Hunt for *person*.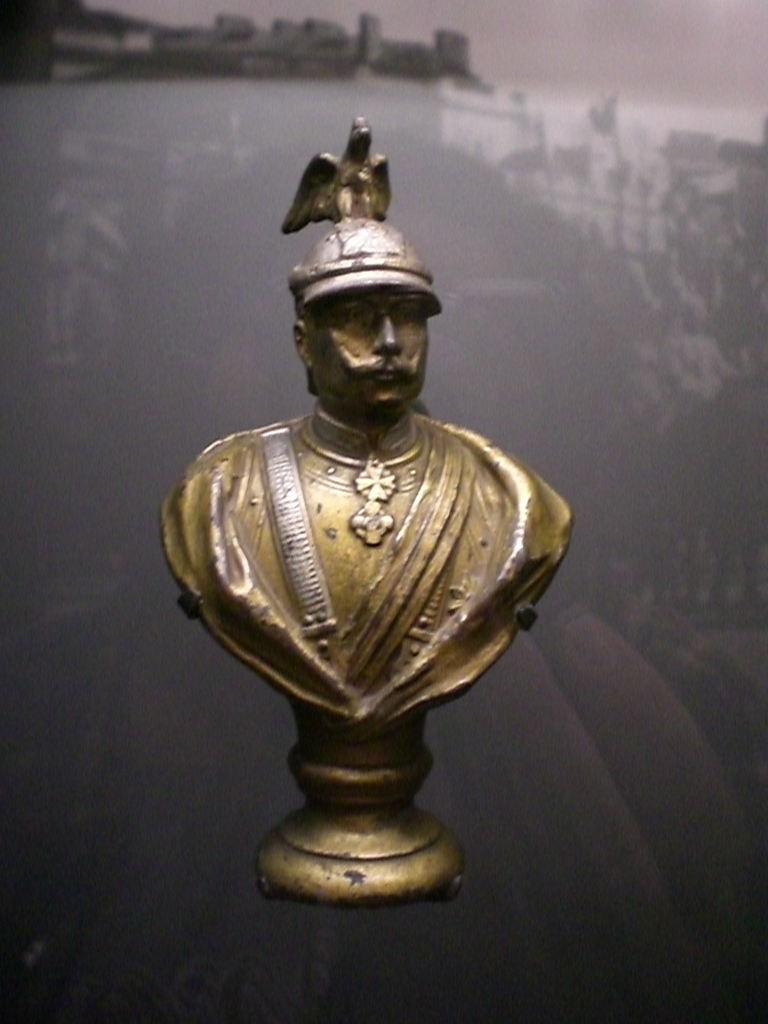
Hunted down at l=155, t=113, r=575, b=751.
